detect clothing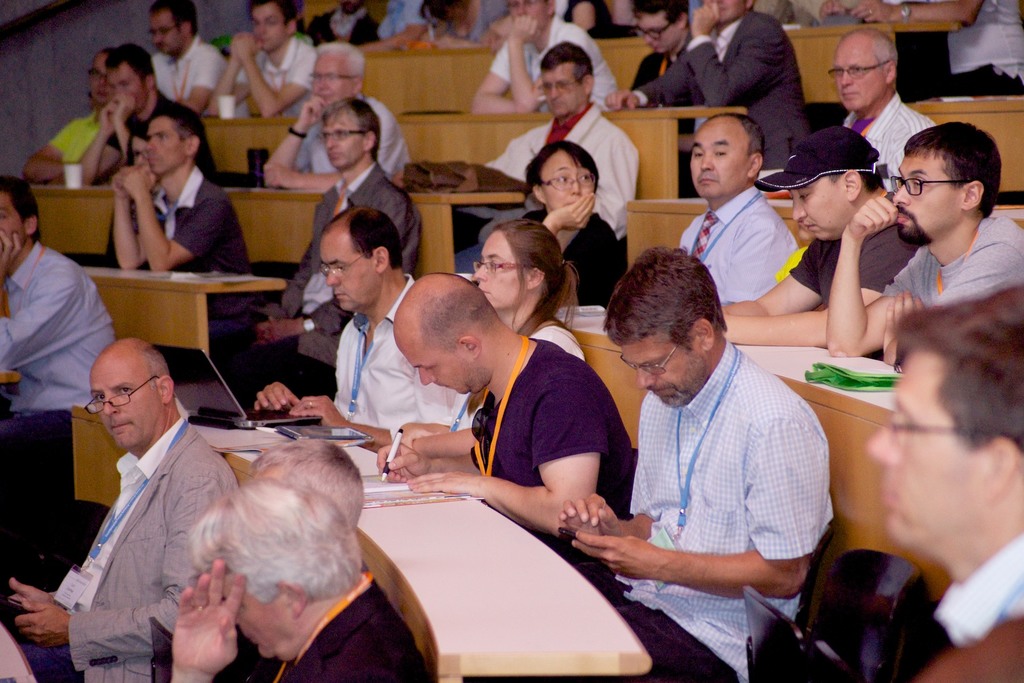
(x1=49, y1=109, x2=102, y2=165)
